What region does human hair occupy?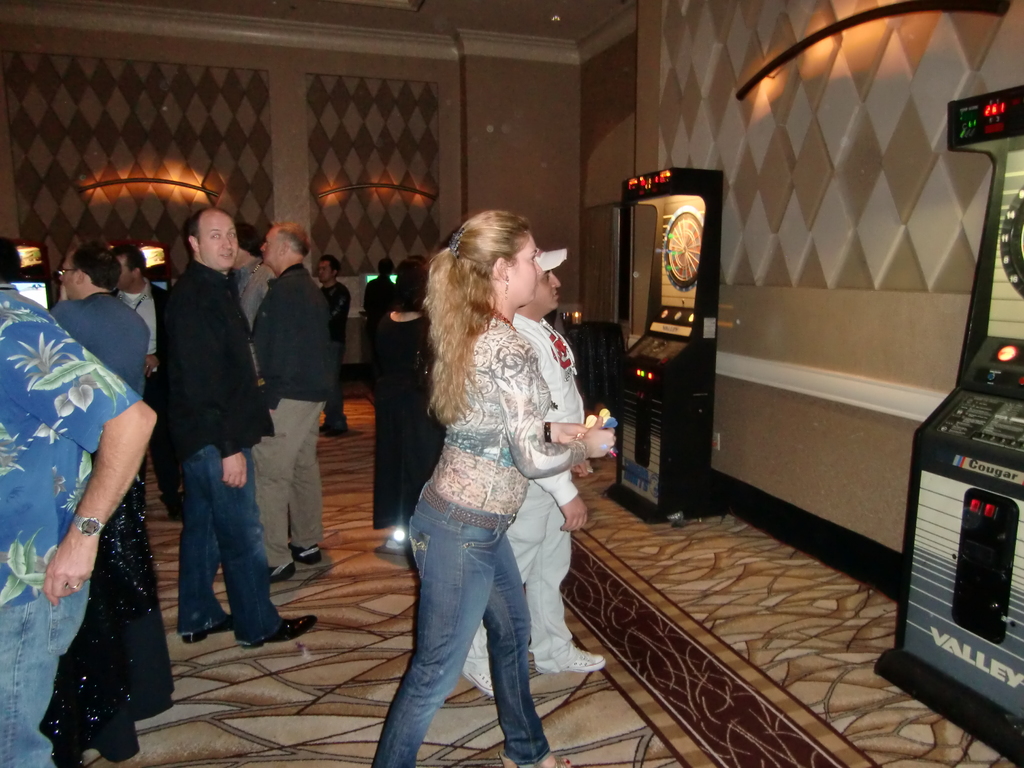
376,257,392,276.
